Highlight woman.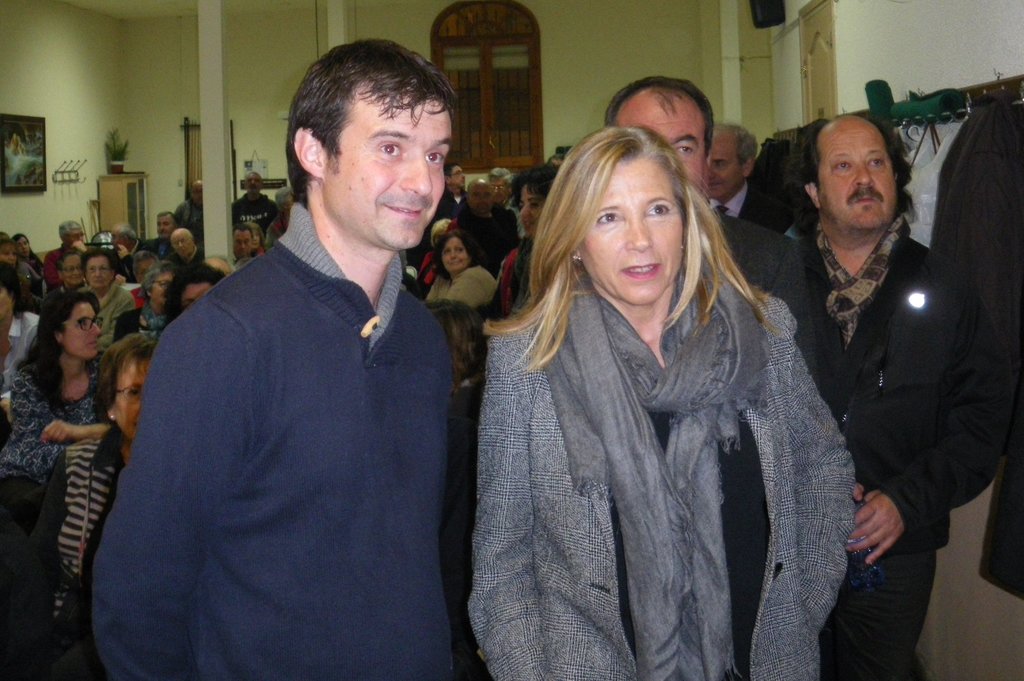
Highlighted region: {"x1": 10, "y1": 231, "x2": 49, "y2": 281}.
